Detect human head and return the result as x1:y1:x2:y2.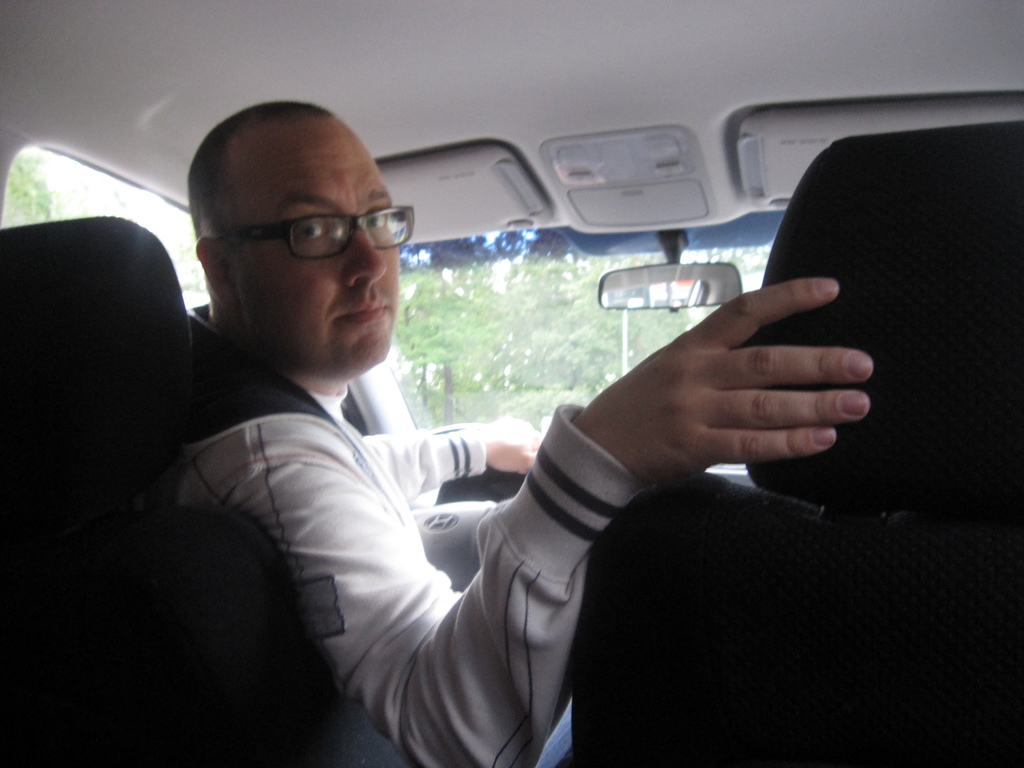
180:93:417:375.
